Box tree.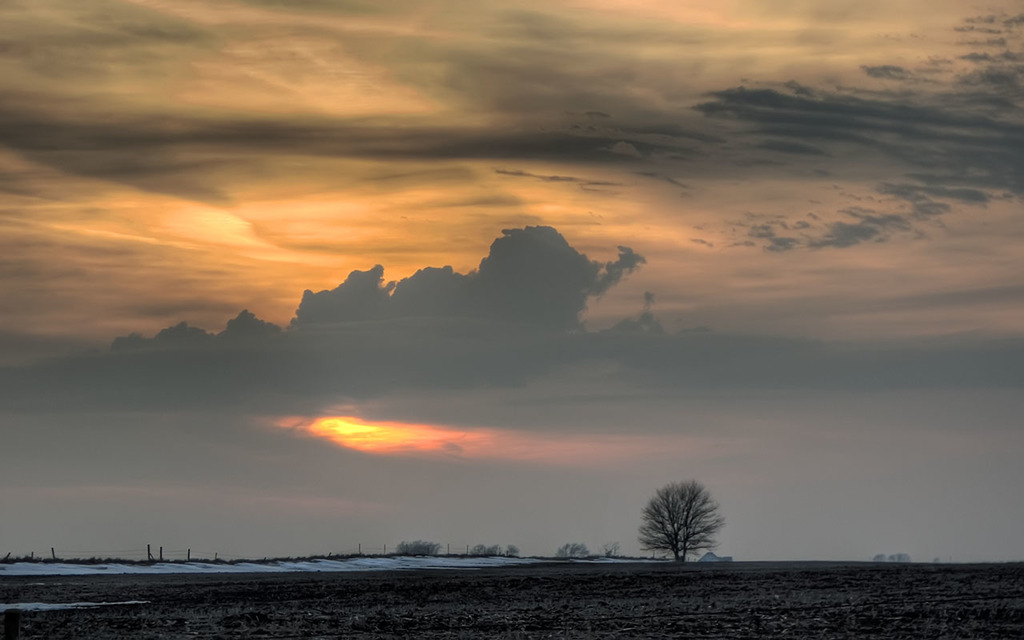
470/539/517/555.
